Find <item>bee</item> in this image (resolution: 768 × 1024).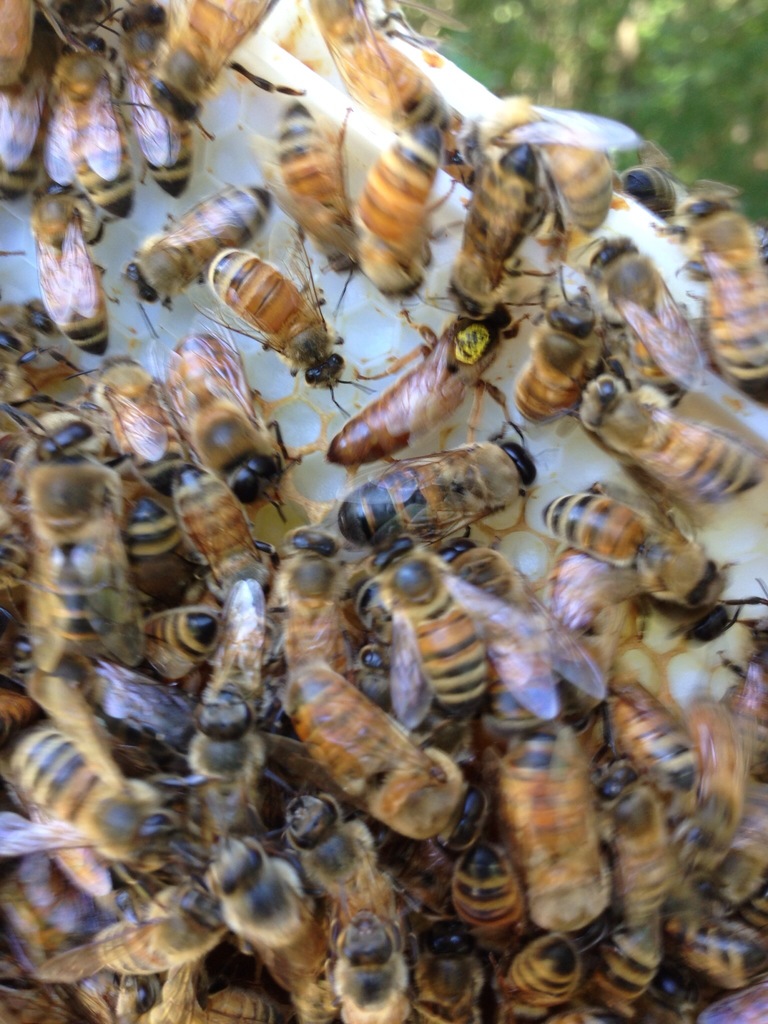
[left=96, top=0, right=307, bottom=213].
